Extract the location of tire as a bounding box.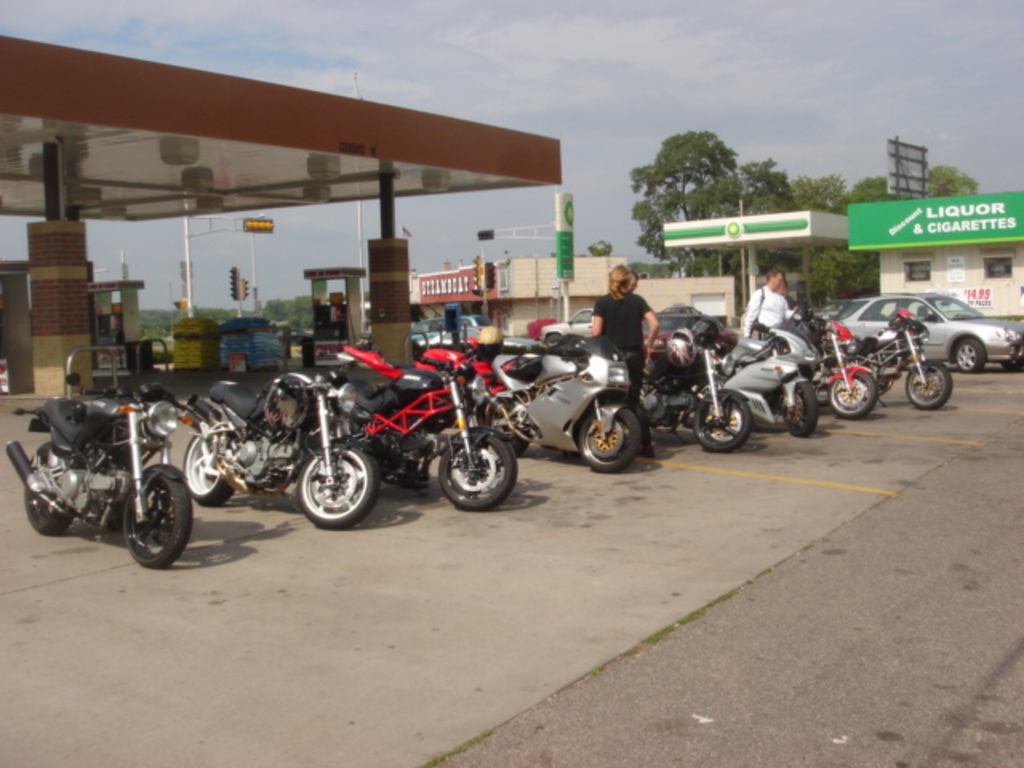
568:400:642:472.
